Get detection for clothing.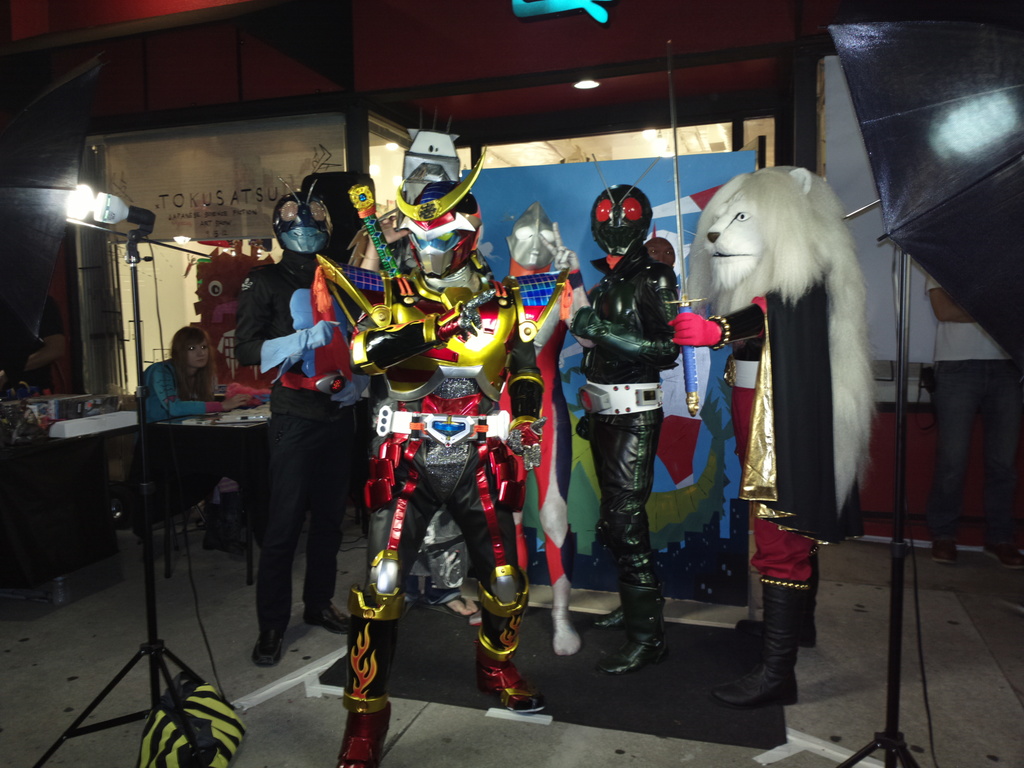
Detection: box(233, 213, 362, 655).
